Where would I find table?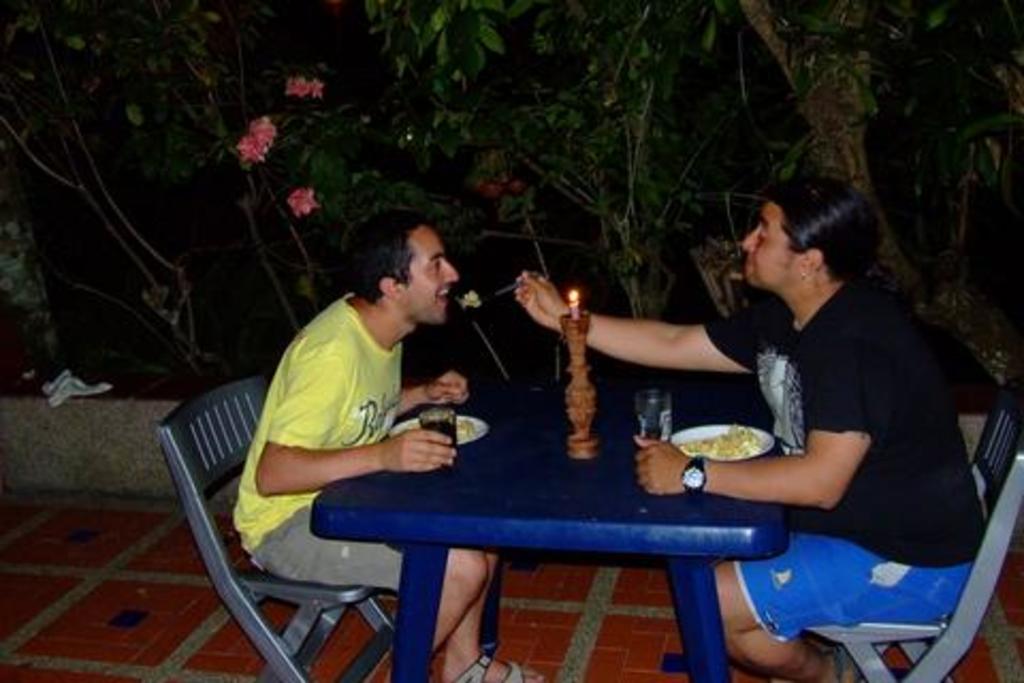
At x1=301, y1=393, x2=819, y2=682.
